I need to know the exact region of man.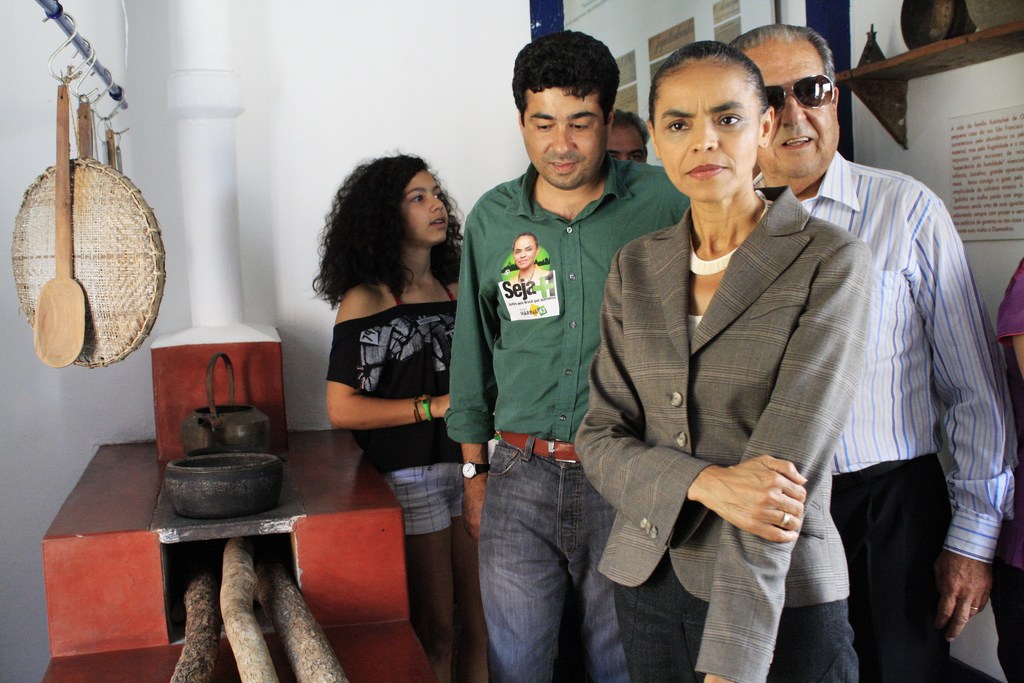
Region: (762, 45, 1014, 676).
